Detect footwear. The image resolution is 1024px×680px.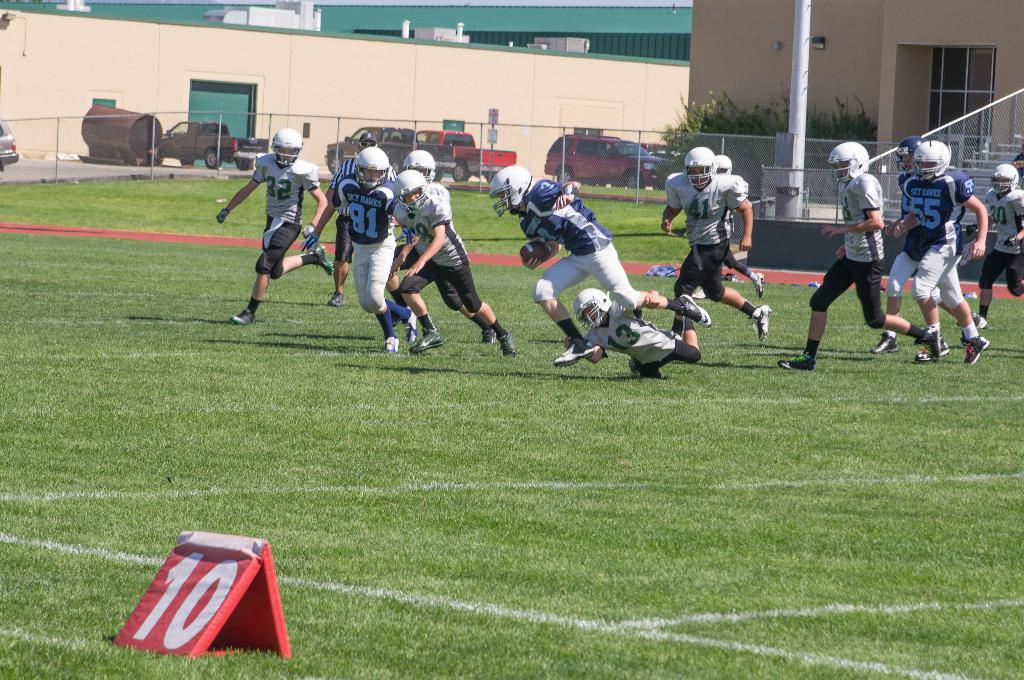
region(778, 350, 816, 380).
